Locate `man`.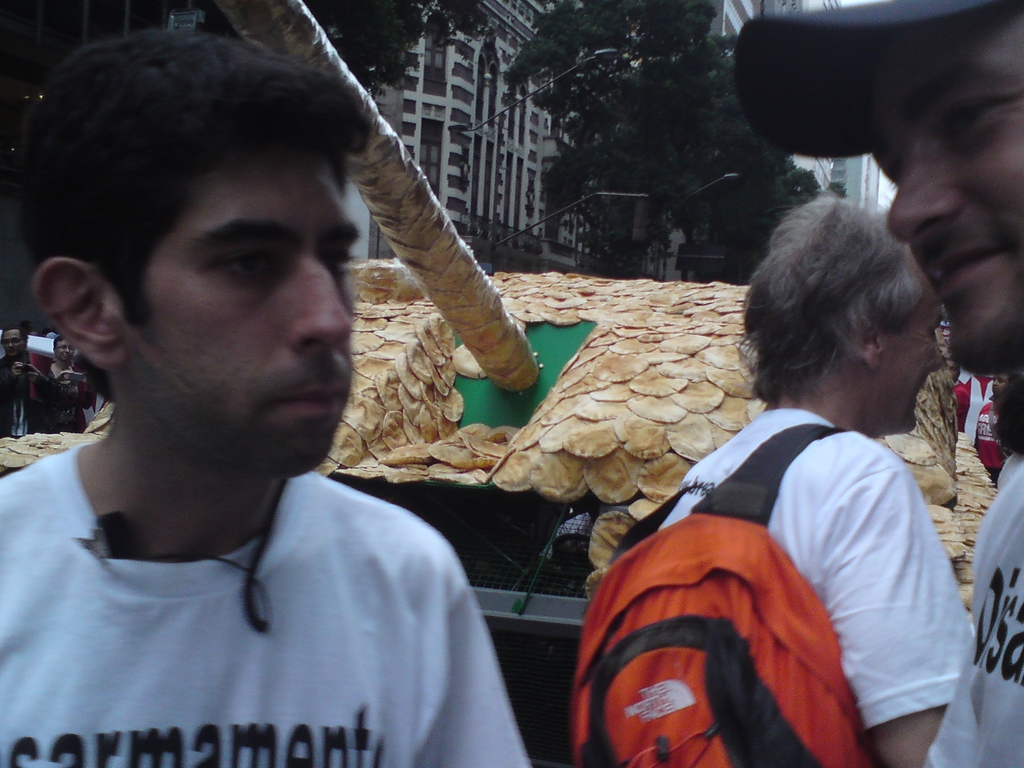
Bounding box: box(43, 338, 95, 435).
